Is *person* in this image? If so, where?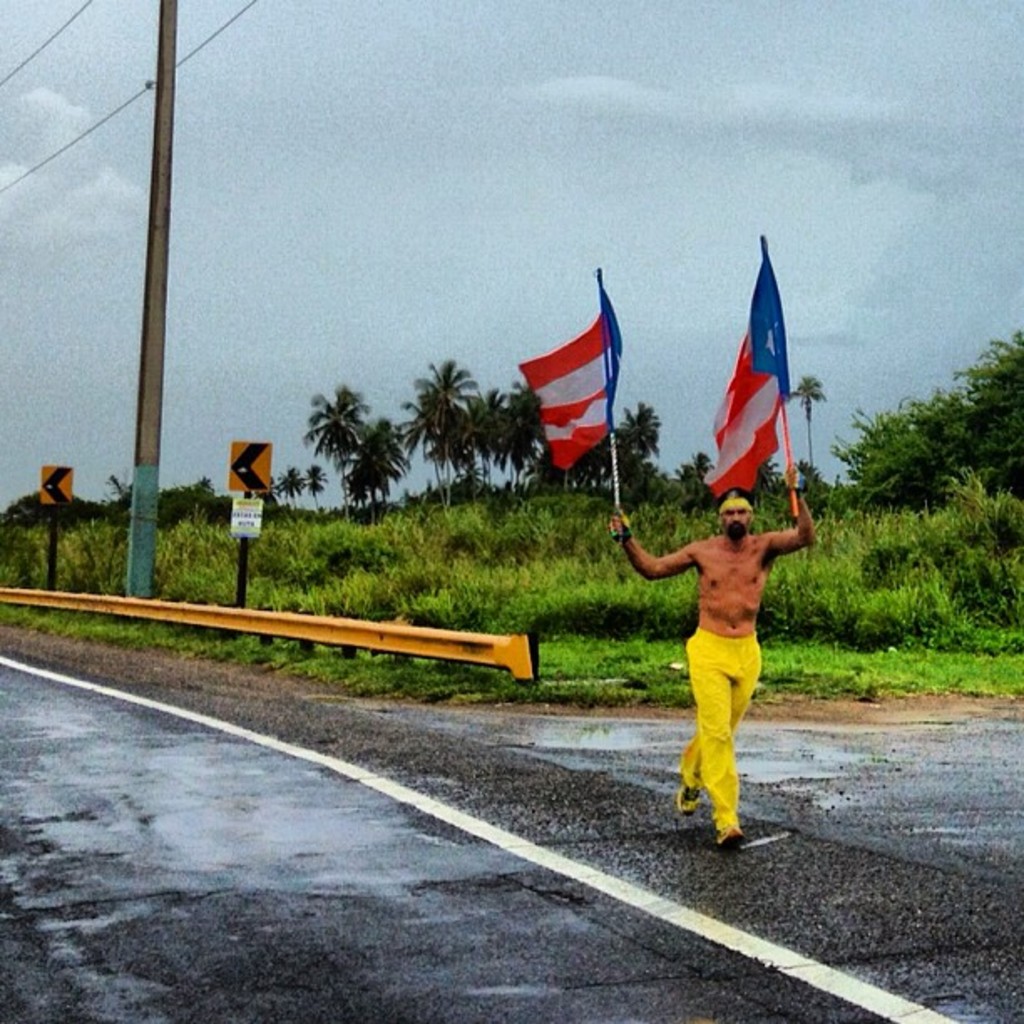
Yes, at x1=632, y1=398, x2=796, y2=863.
